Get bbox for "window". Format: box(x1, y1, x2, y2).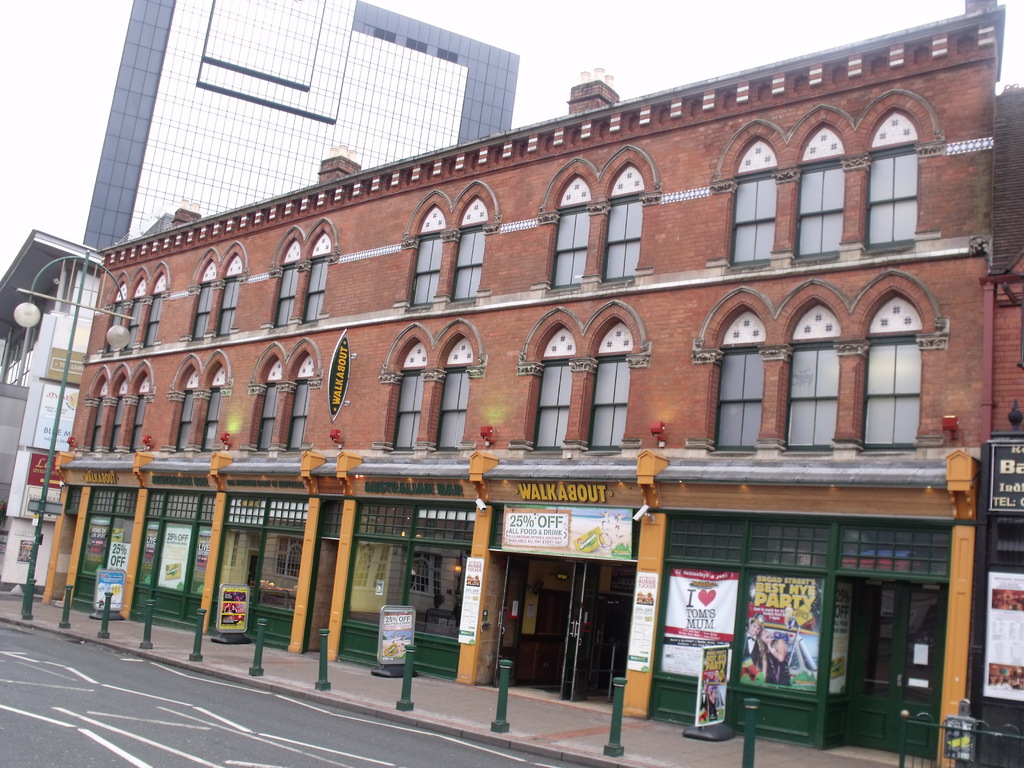
box(574, 311, 637, 451).
